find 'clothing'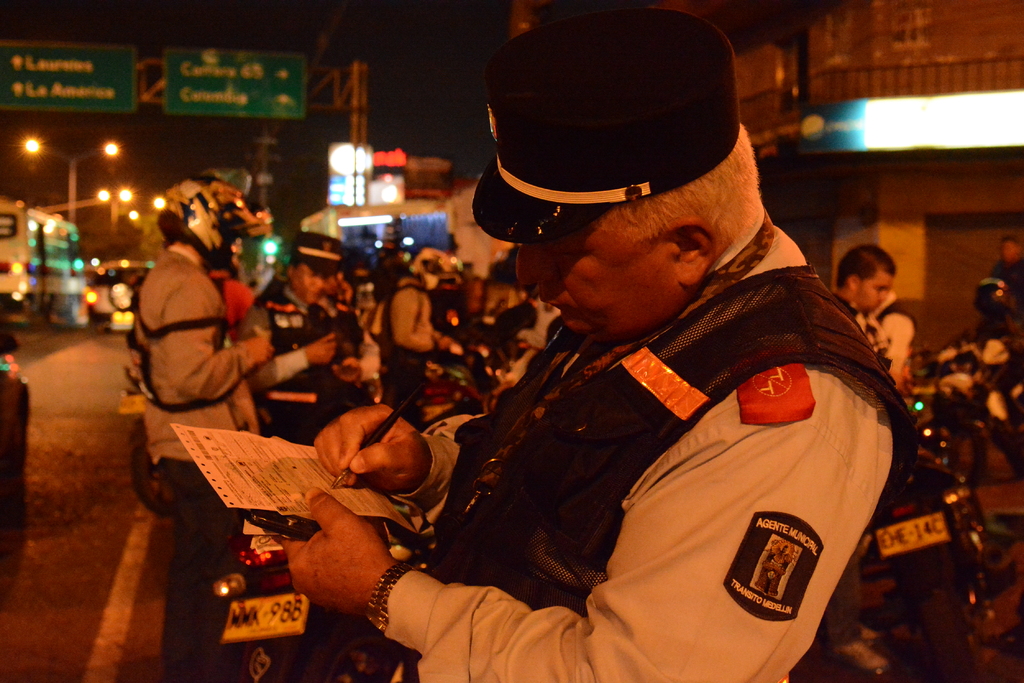
x1=866 y1=295 x2=918 y2=388
